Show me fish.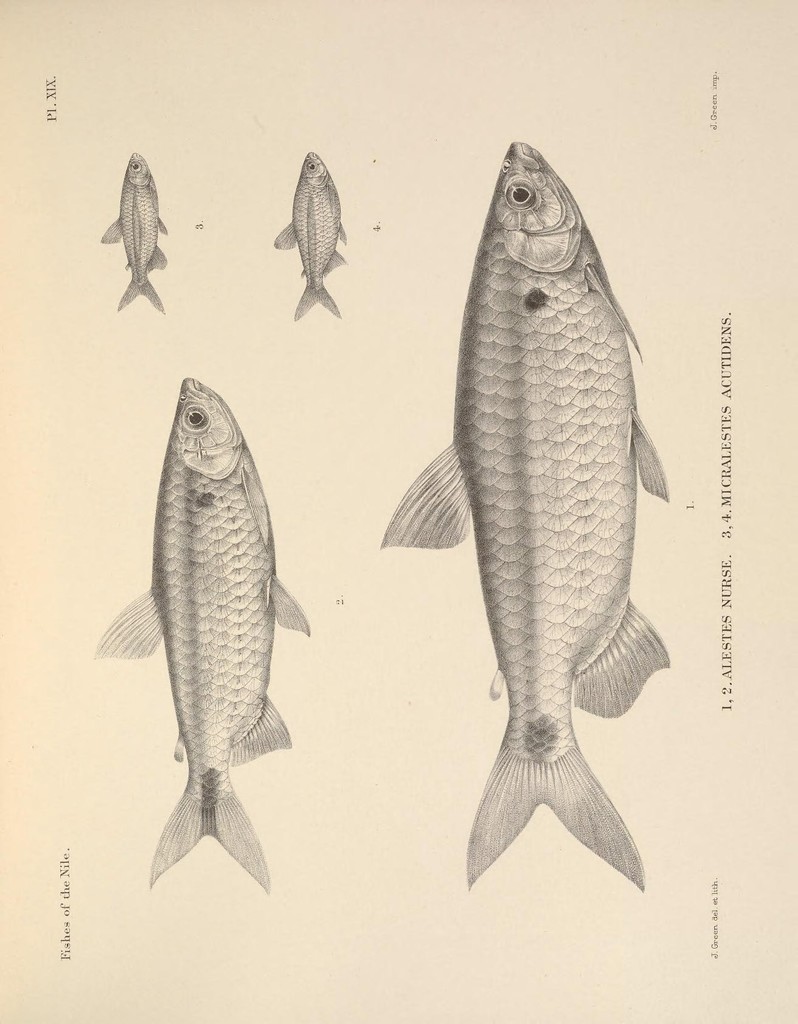
fish is here: (270,153,353,316).
